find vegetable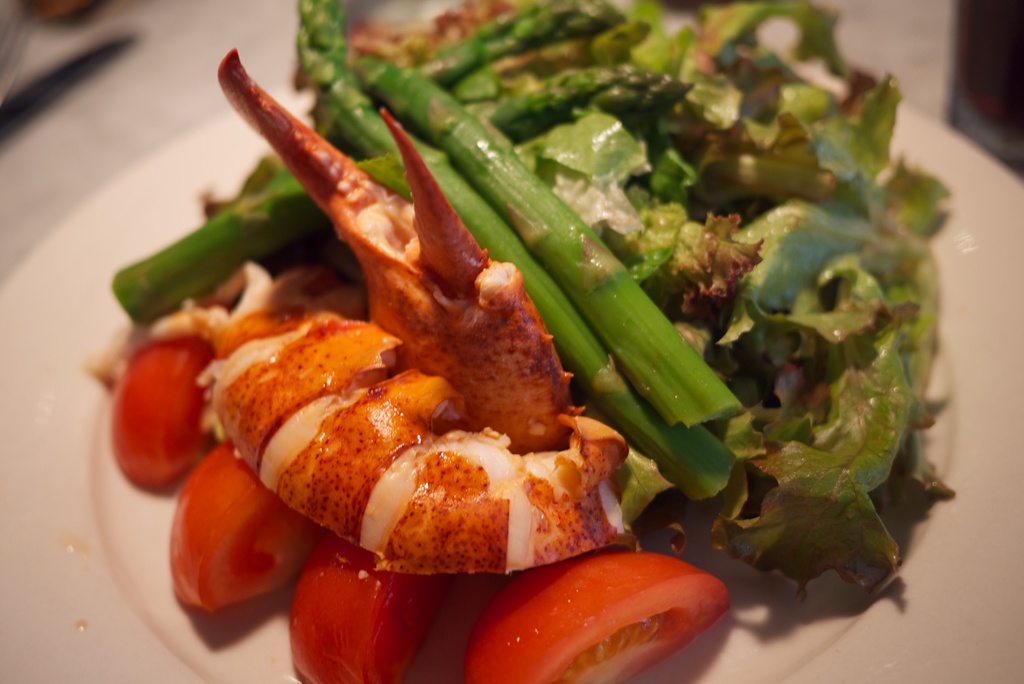
select_region(289, 537, 452, 683)
